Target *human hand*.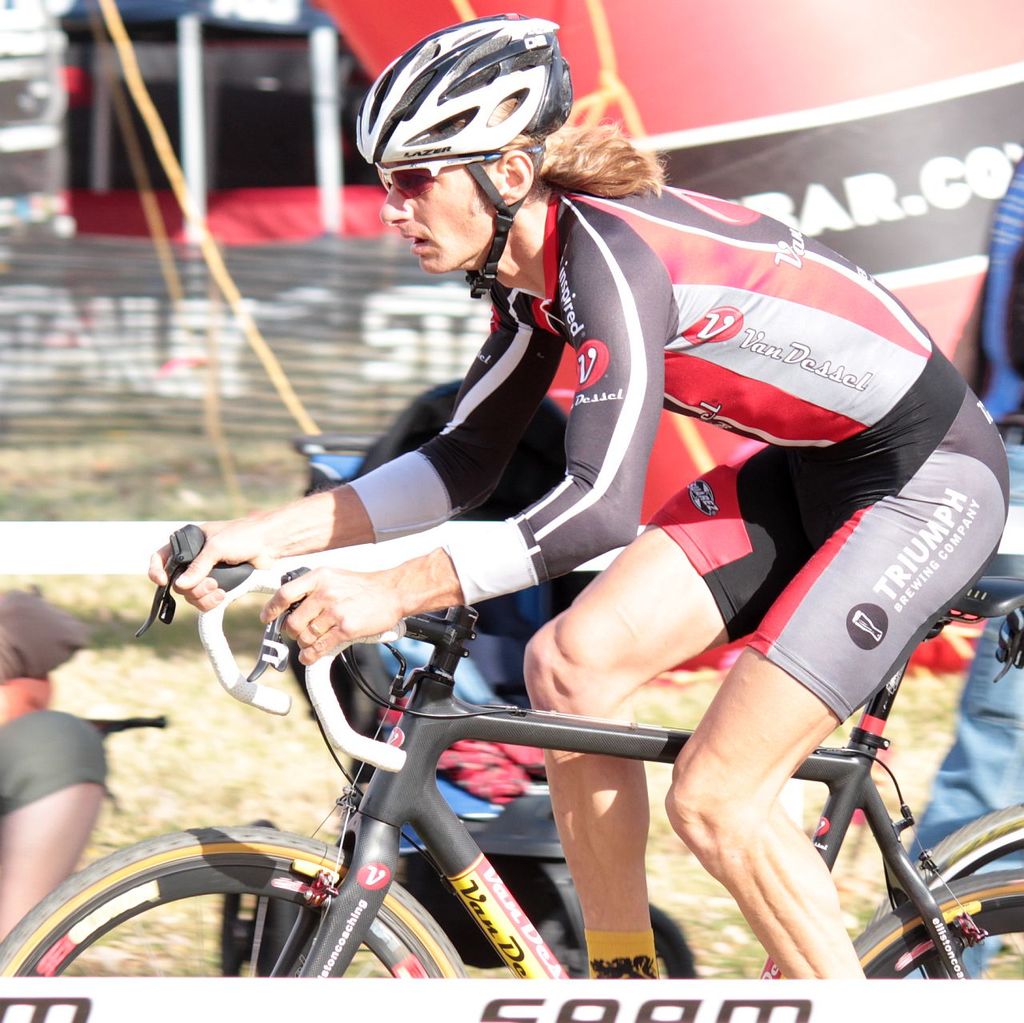
Target region: {"left": 149, "top": 515, "right": 268, "bottom": 613}.
